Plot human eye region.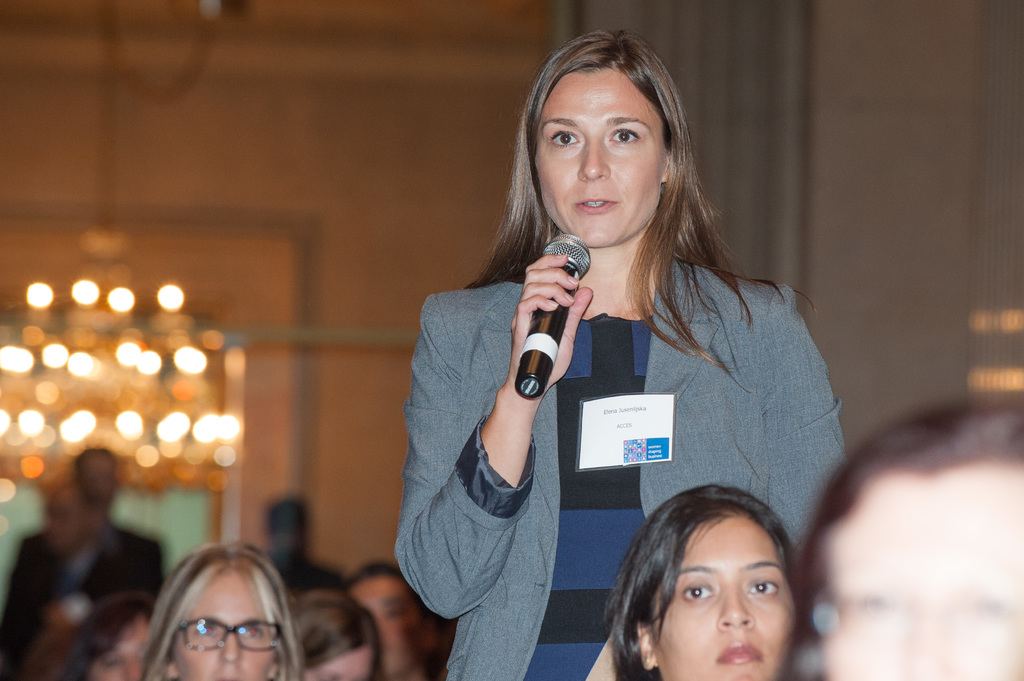
Plotted at 193:617:216:635.
